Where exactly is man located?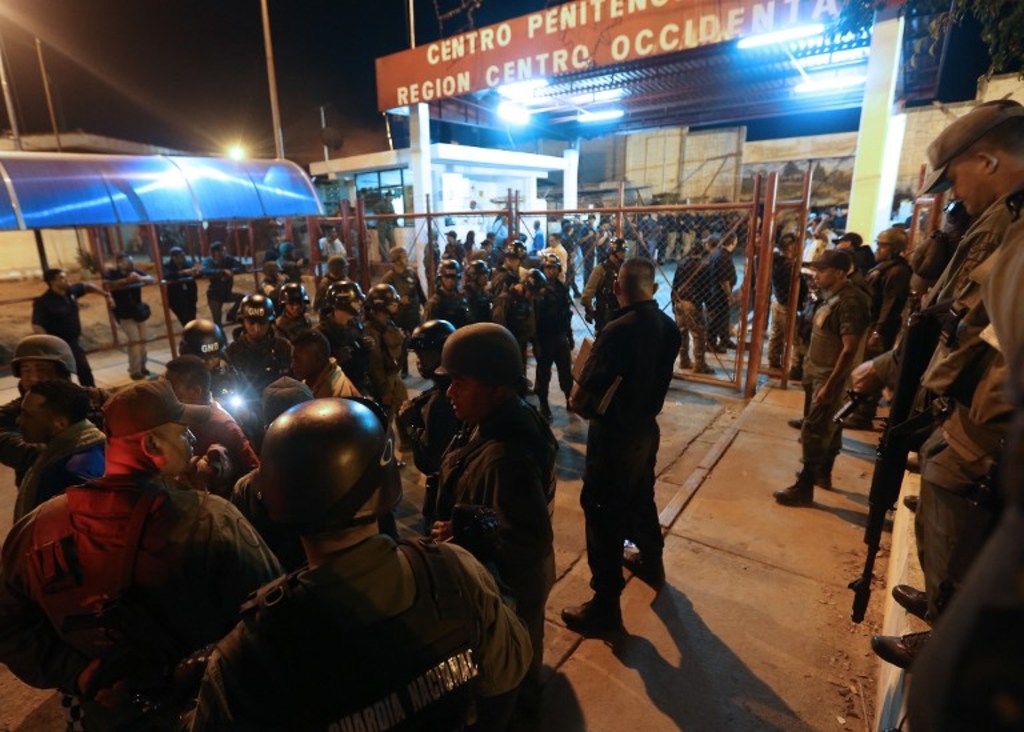
Its bounding box is <bbox>767, 249, 863, 508</bbox>.
